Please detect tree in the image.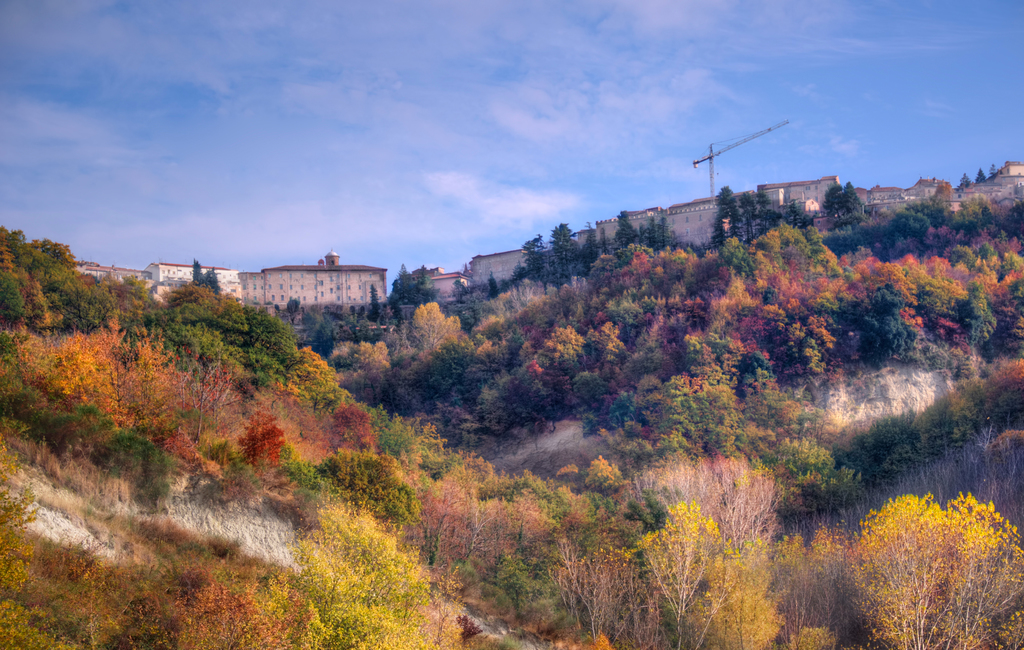
4/206/91/343.
